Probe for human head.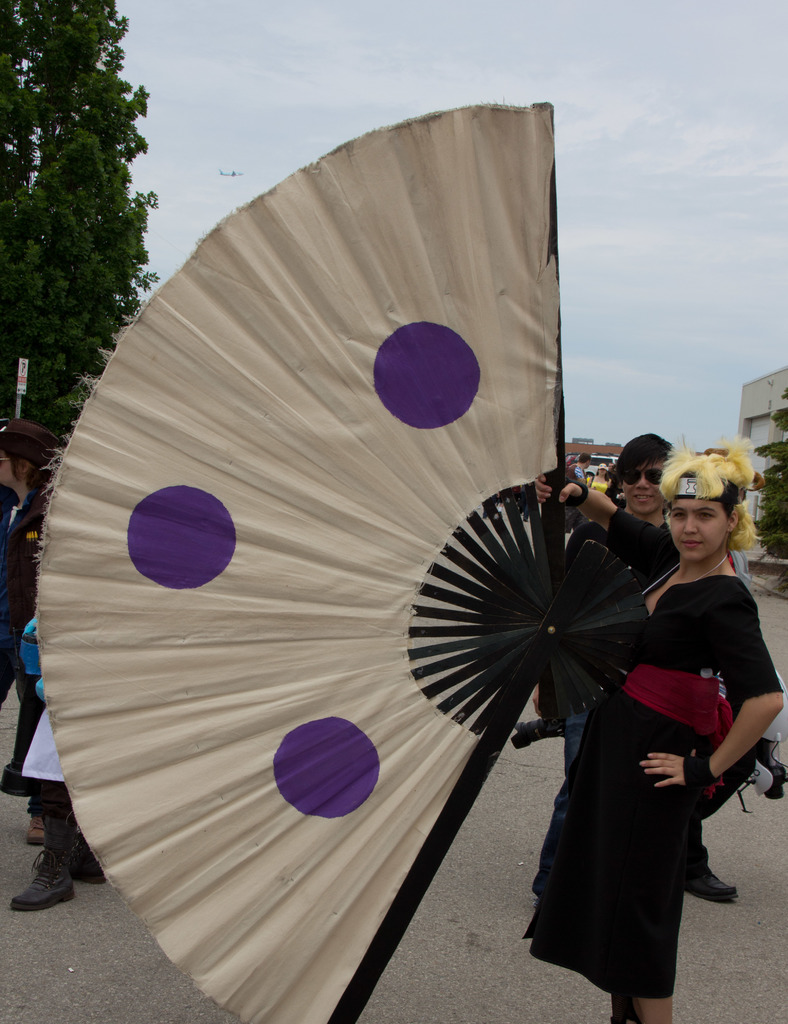
Probe result: bbox=(616, 435, 673, 519).
